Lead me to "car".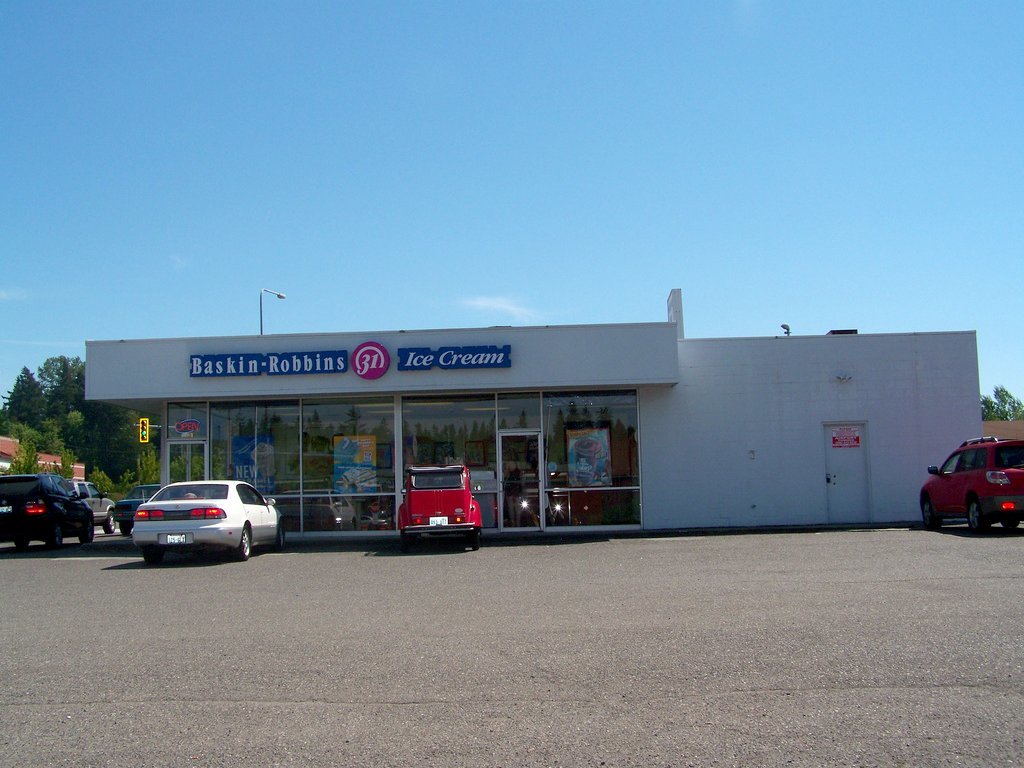
Lead to rect(394, 463, 482, 550).
